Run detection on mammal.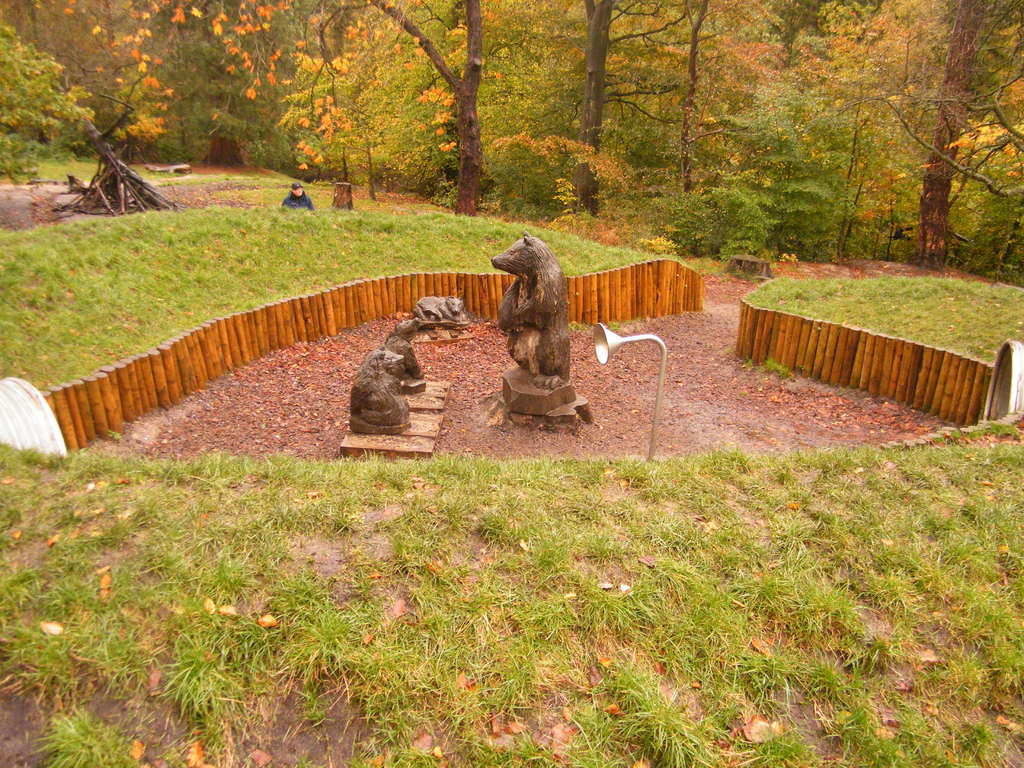
Result: {"left": 481, "top": 225, "right": 583, "bottom": 399}.
